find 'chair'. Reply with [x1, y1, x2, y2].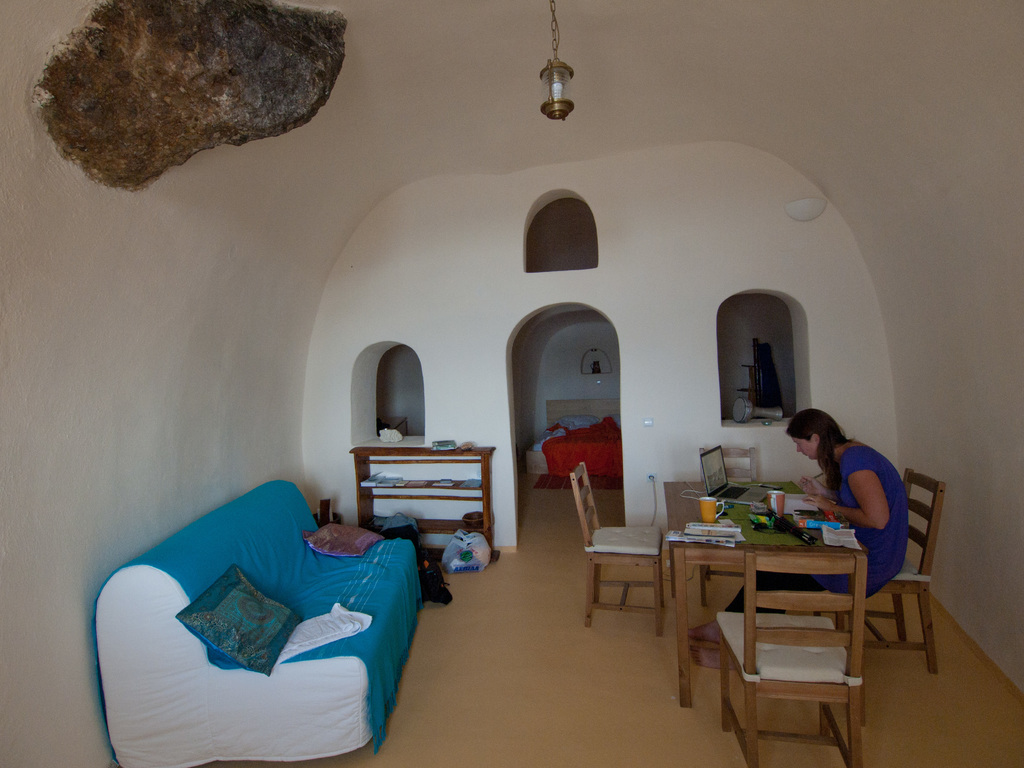
[560, 458, 676, 636].
